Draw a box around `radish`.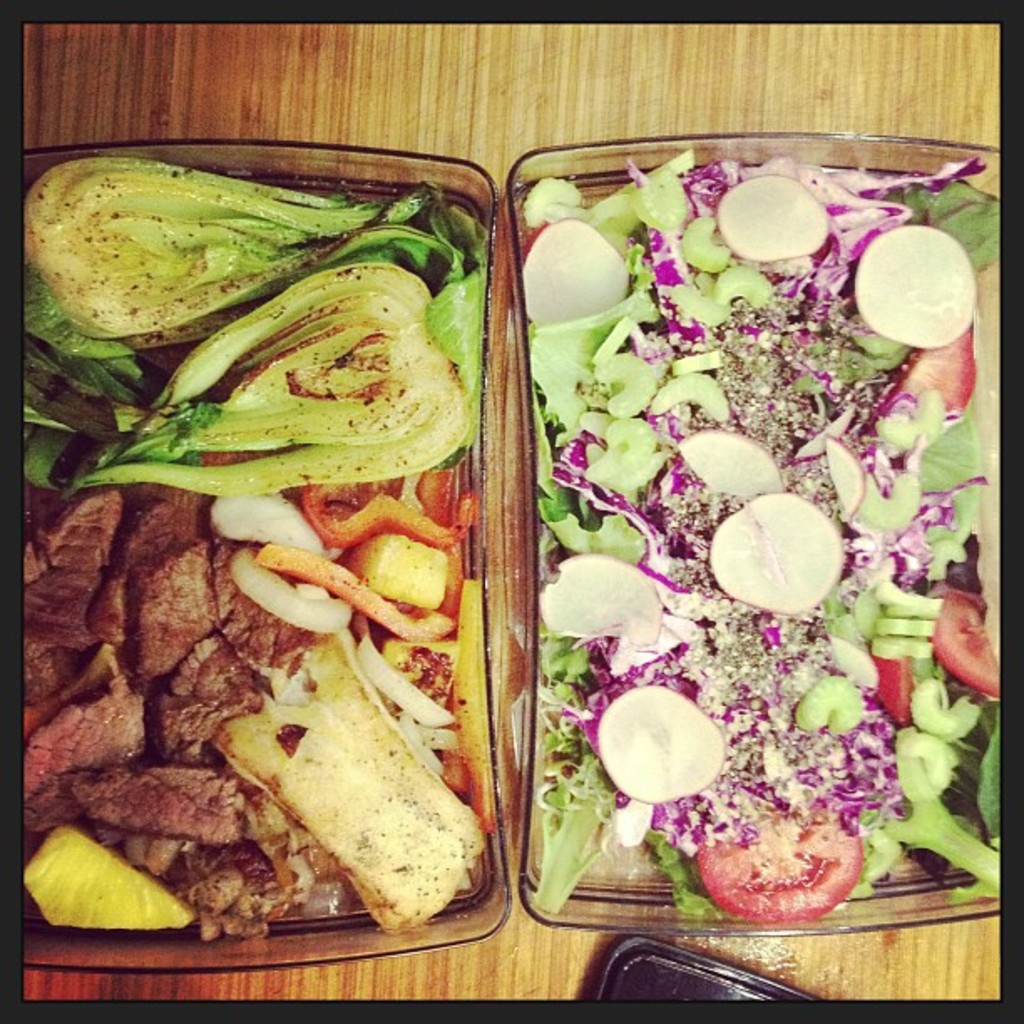
(left=535, top=557, right=668, bottom=648).
